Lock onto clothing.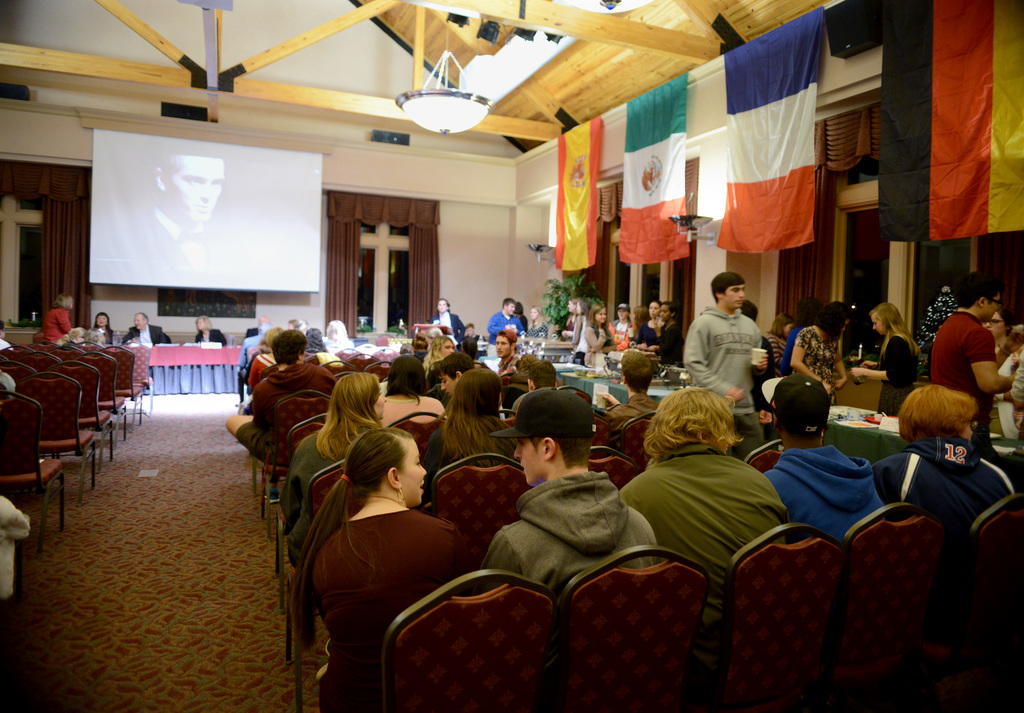
Locked: <region>492, 309, 520, 352</region>.
